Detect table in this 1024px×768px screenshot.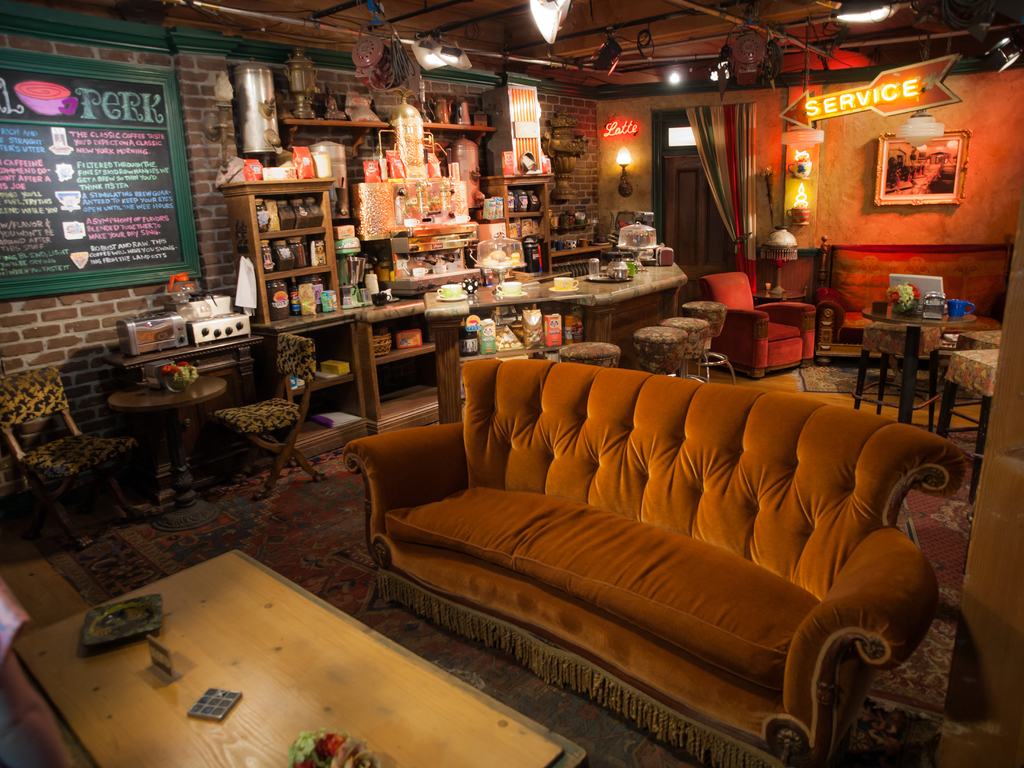
Detection: bbox(13, 552, 585, 767).
